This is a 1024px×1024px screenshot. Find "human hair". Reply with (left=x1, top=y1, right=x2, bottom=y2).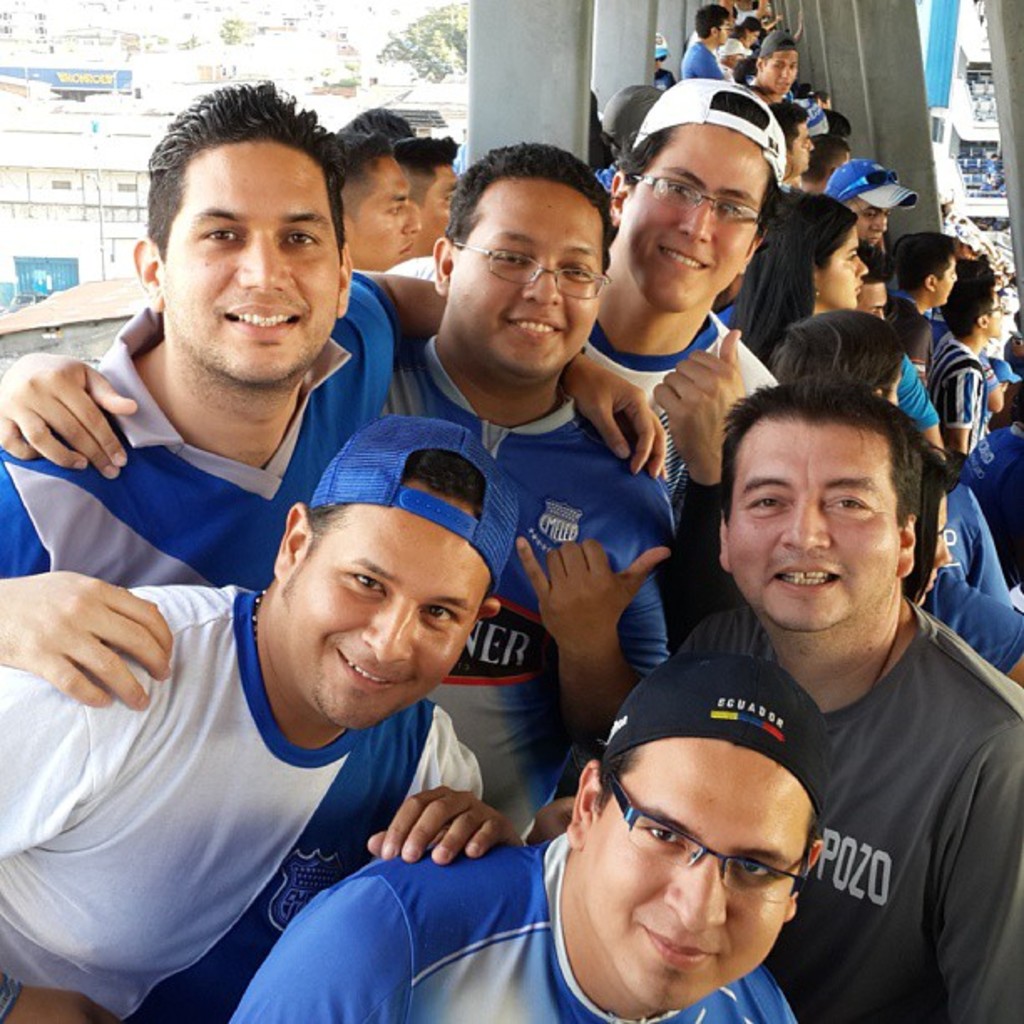
(left=397, top=134, right=460, bottom=202).
